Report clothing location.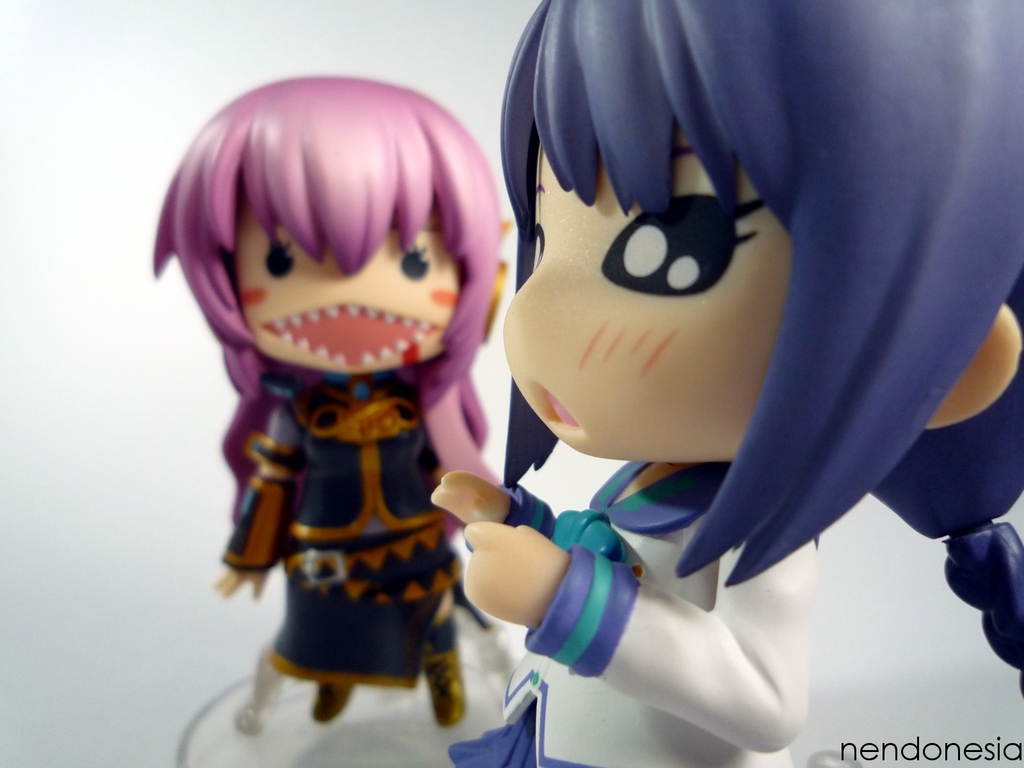
Report: pyautogui.locateOnScreen(450, 459, 804, 767).
